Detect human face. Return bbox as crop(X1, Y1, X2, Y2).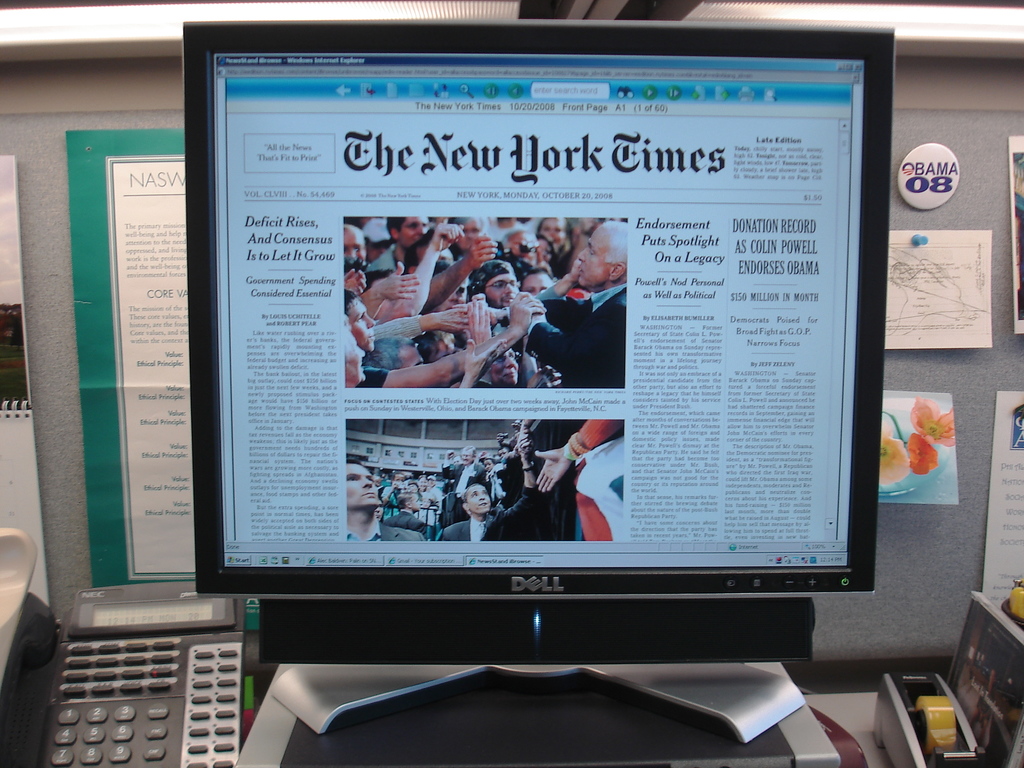
crop(522, 273, 556, 295).
